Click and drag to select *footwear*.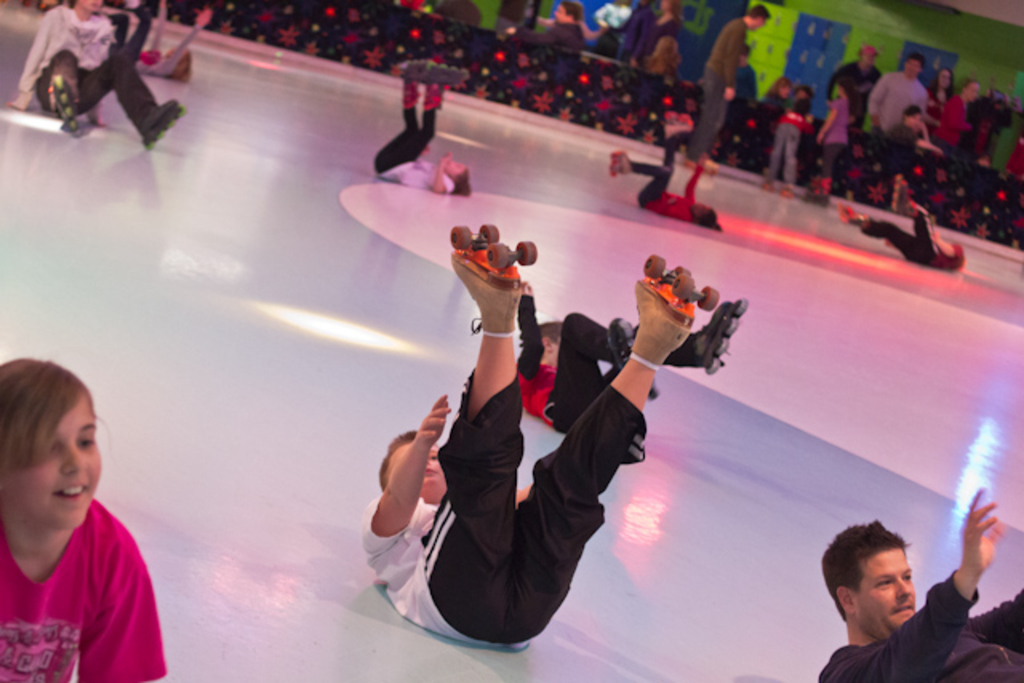
Selection: region(760, 178, 776, 192).
